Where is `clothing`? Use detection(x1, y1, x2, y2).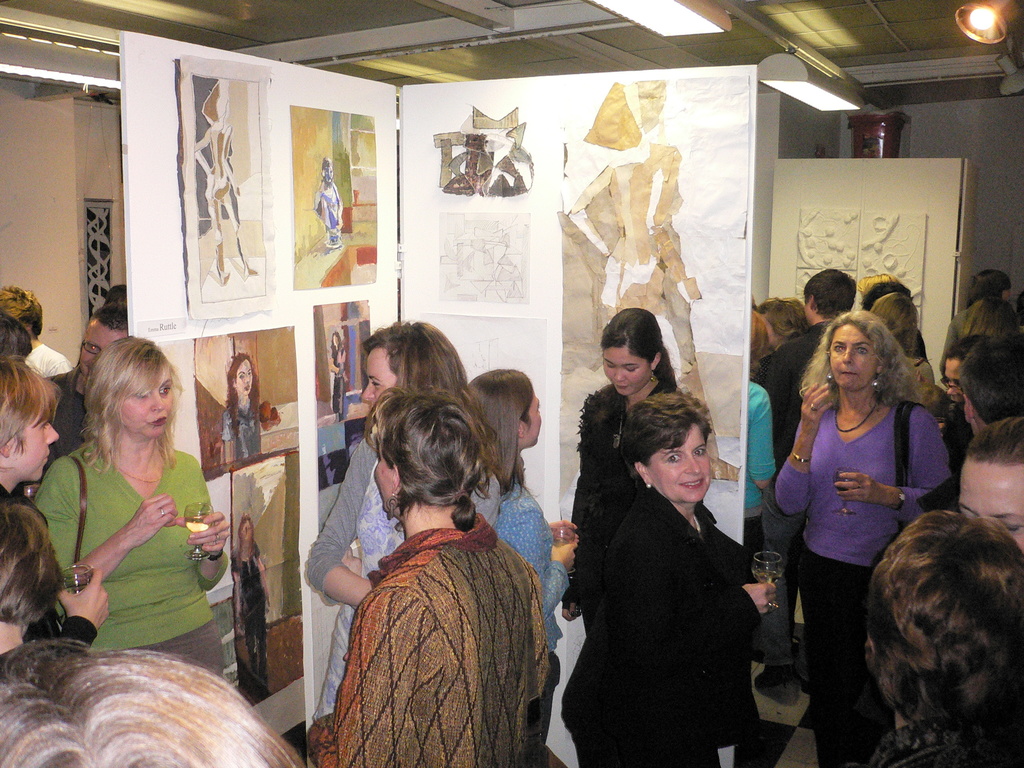
detection(220, 395, 261, 456).
